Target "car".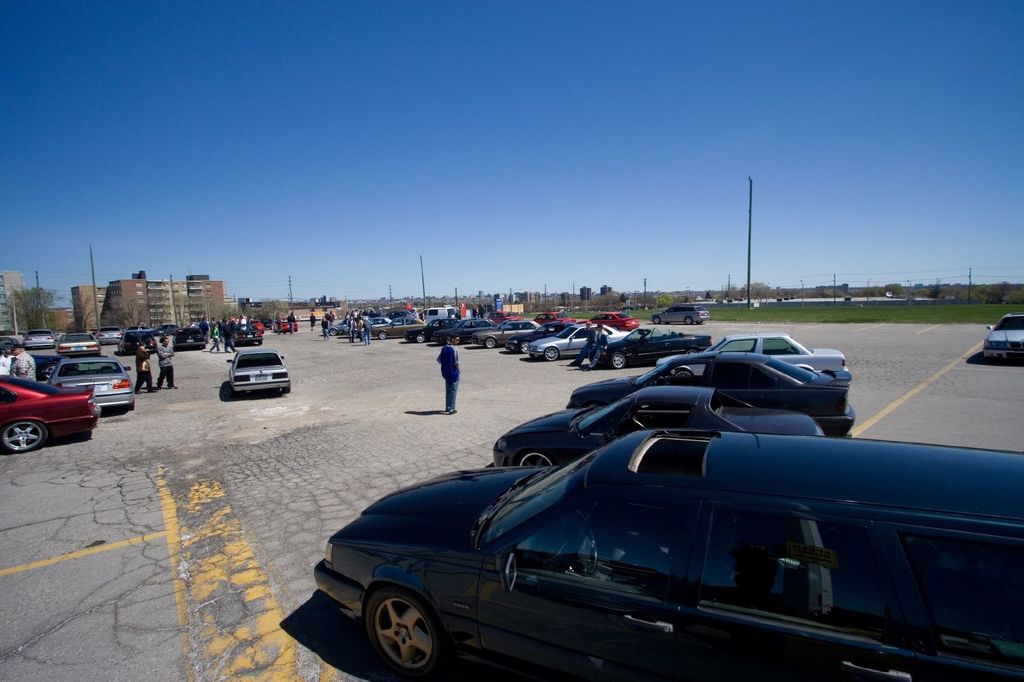
Target region: box=[324, 302, 851, 443].
